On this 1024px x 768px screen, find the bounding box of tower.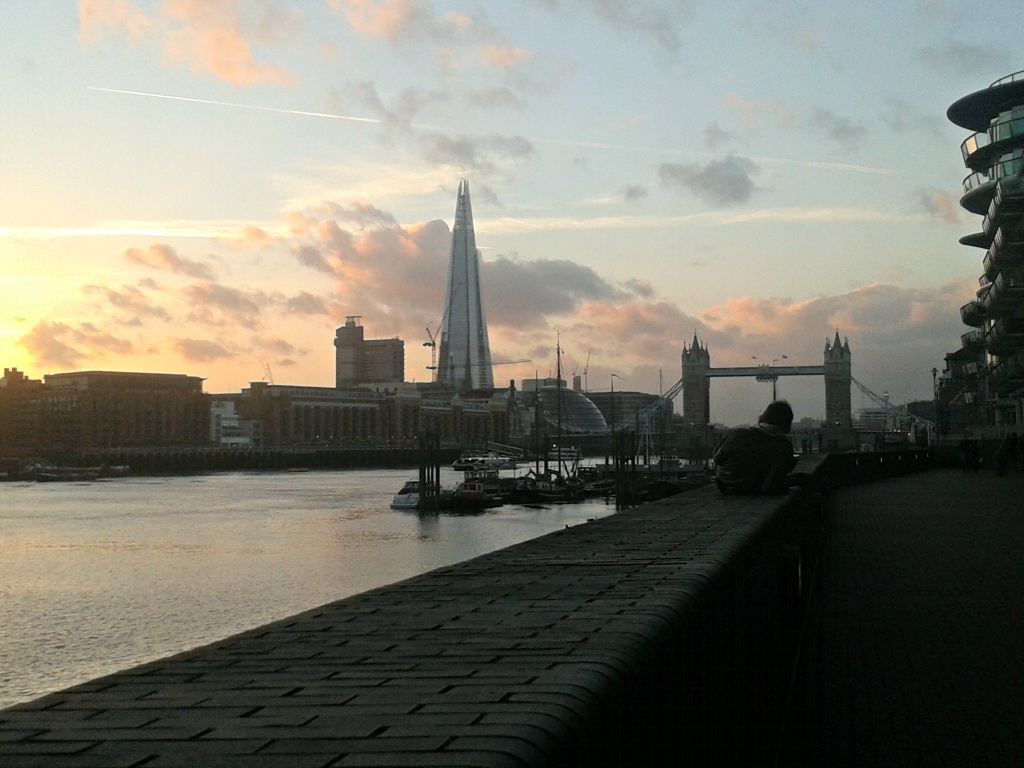
Bounding box: box=[327, 330, 406, 435].
